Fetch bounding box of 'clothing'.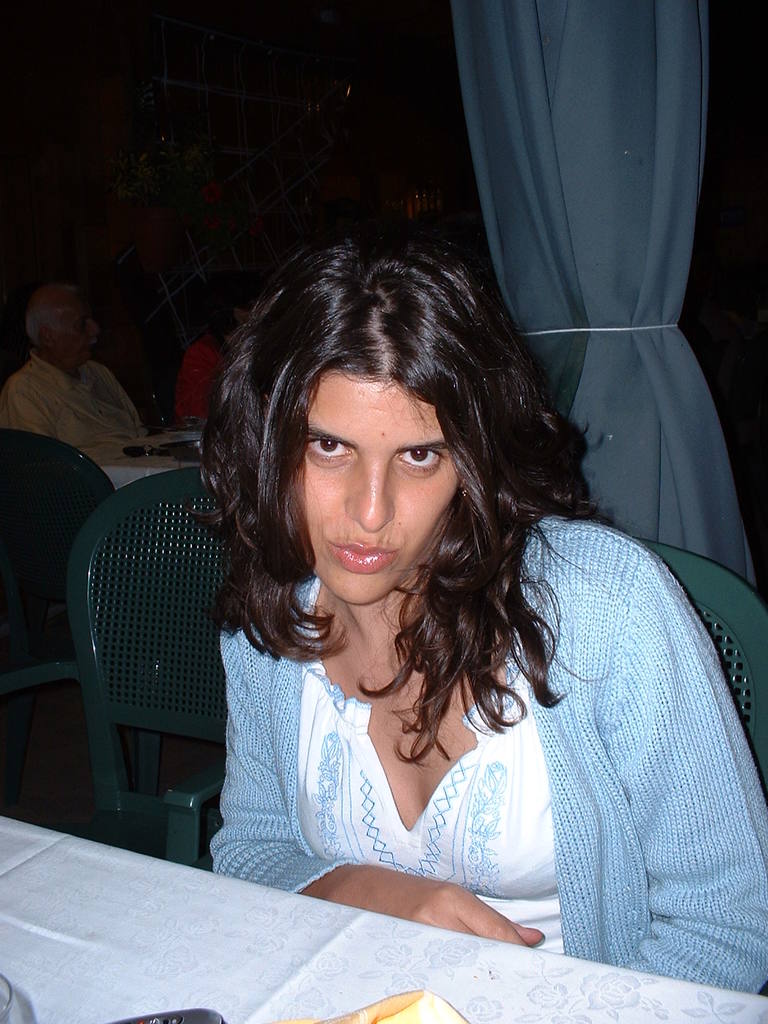
Bbox: box(186, 545, 645, 925).
